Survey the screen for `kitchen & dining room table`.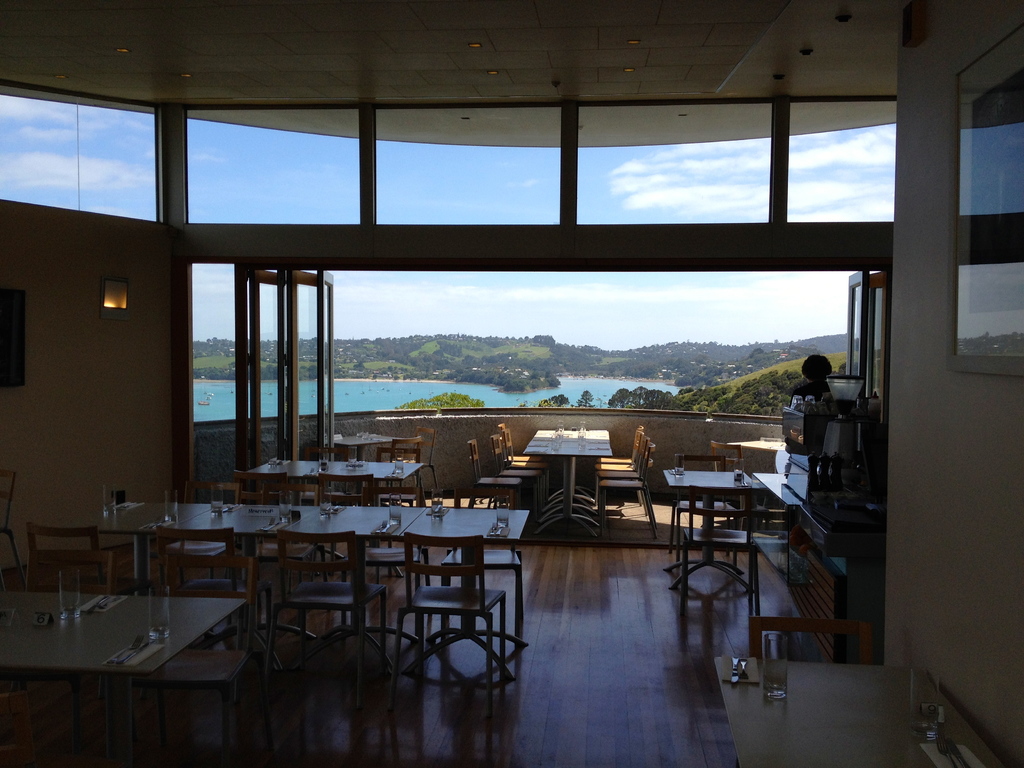
Survey found: l=662, t=449, r=762, b=611.
